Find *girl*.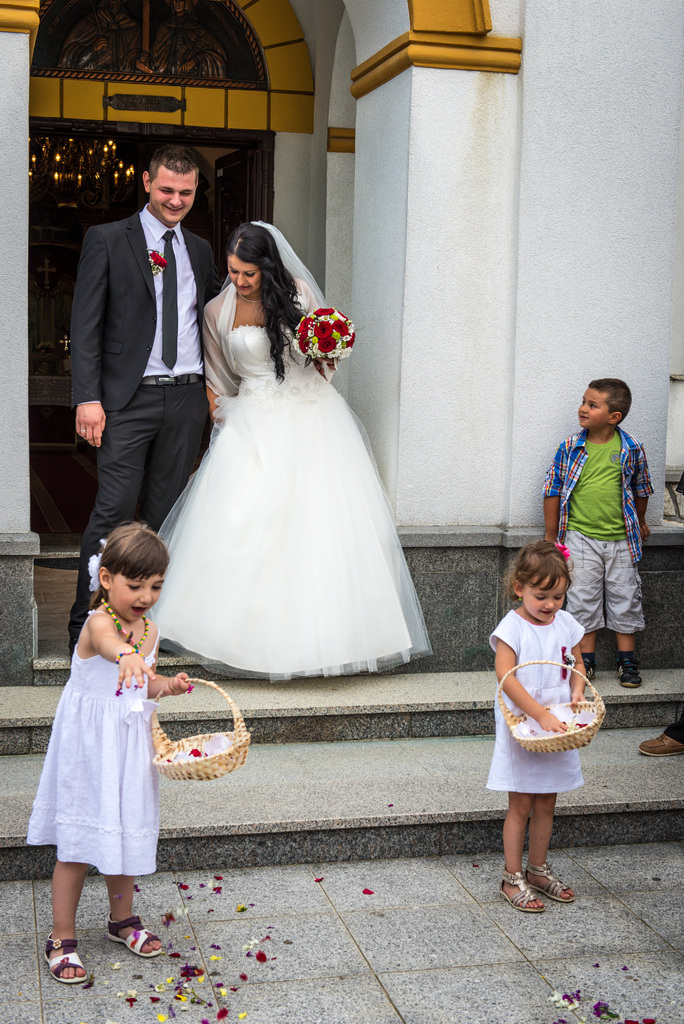
box=[152, 218, 430, 679].
